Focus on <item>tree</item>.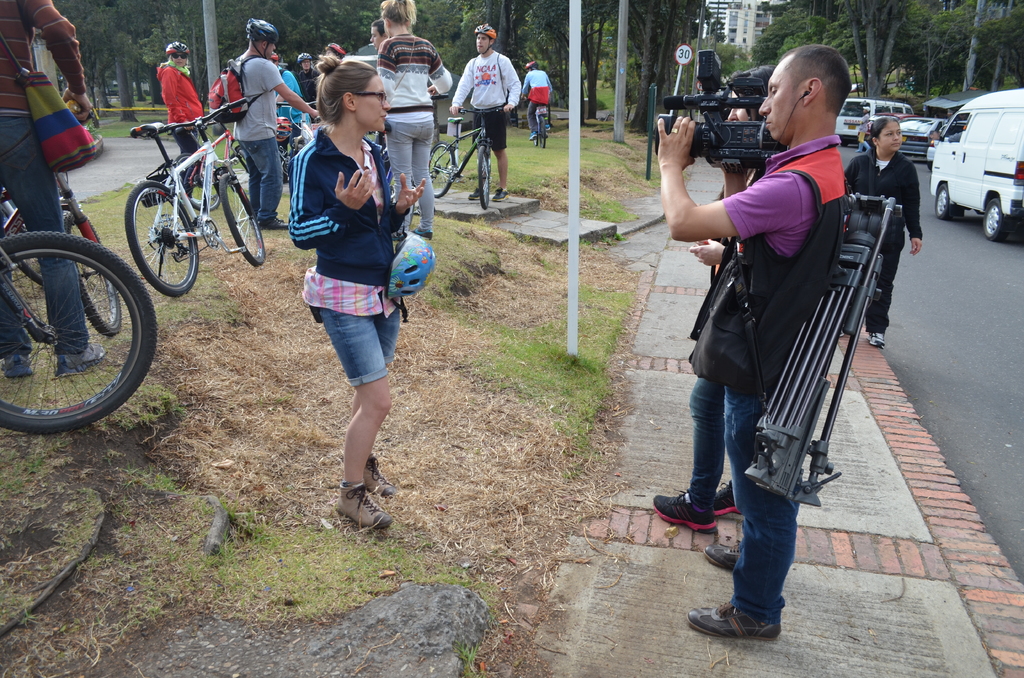
Focused at BBox(846, 0, 904, 94).
